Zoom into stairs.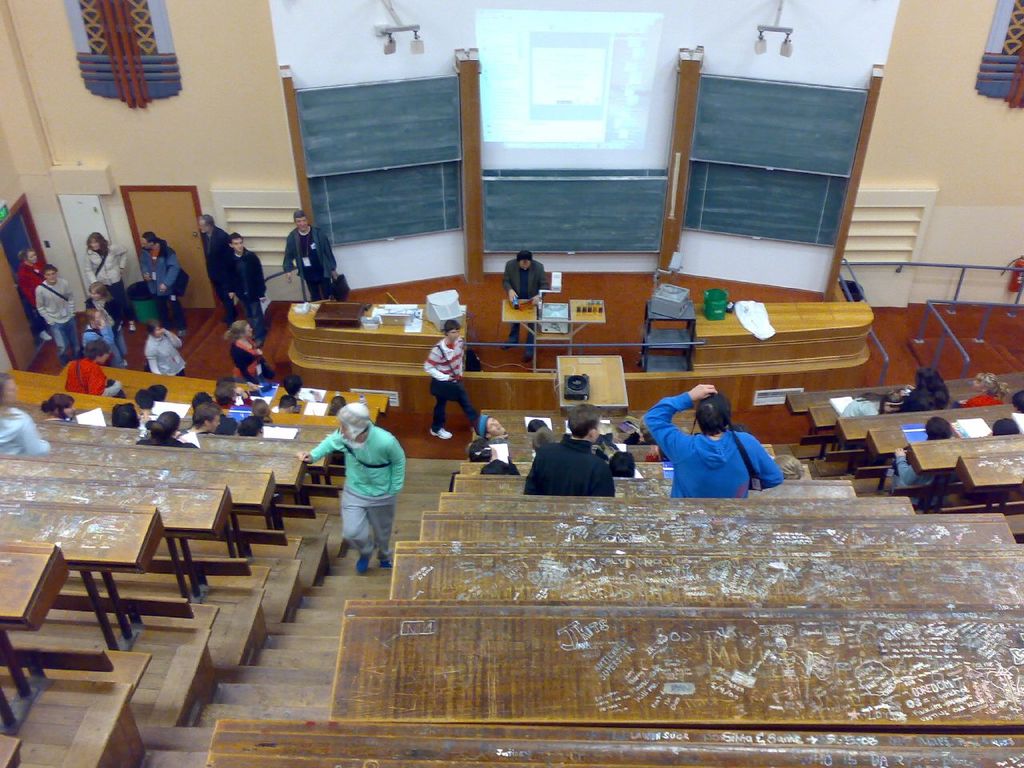
Zoom target: box(141, 460, 458, 767).
